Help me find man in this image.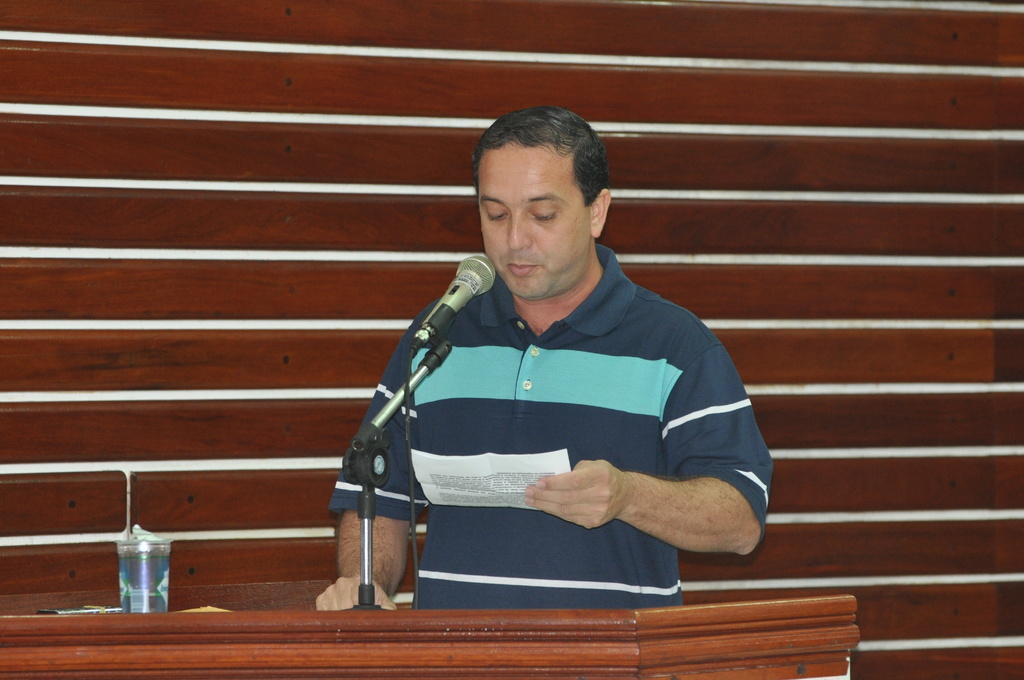
Found it: x1=324, y1=122, x2=758, y2=610.
